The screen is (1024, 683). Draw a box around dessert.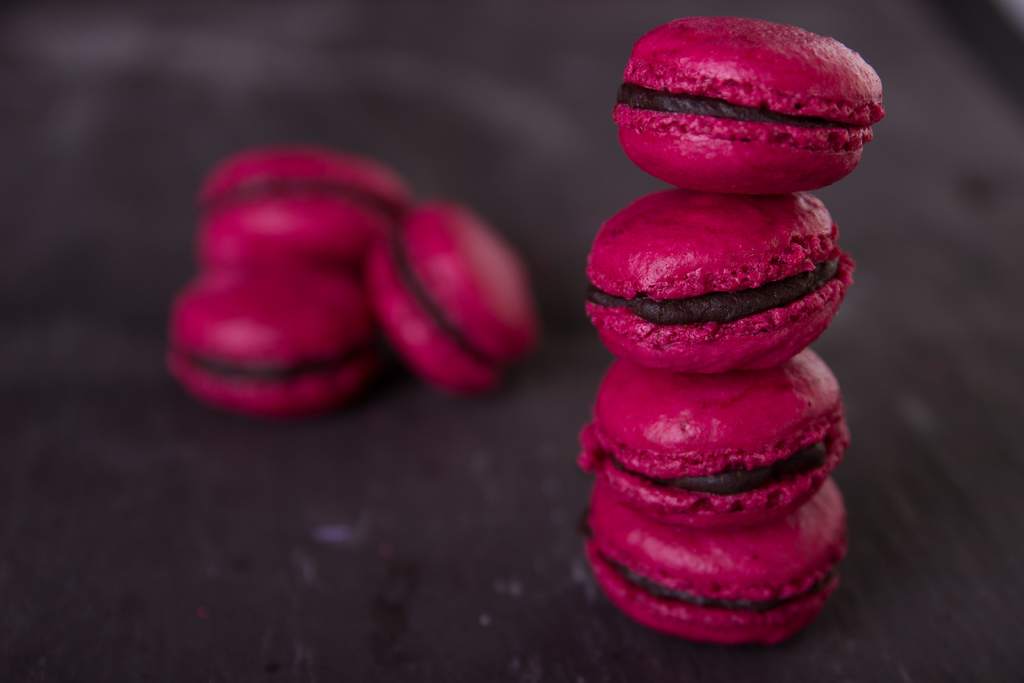
Rect(580, 165, 860, 375).
